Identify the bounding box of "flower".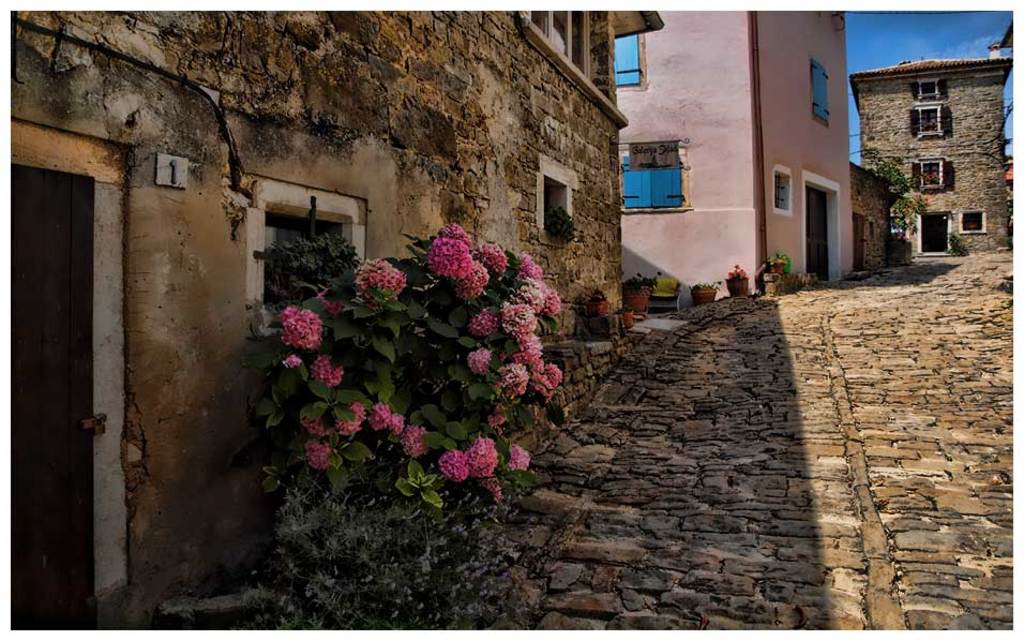
BBox(437, 445, 465, 488).
